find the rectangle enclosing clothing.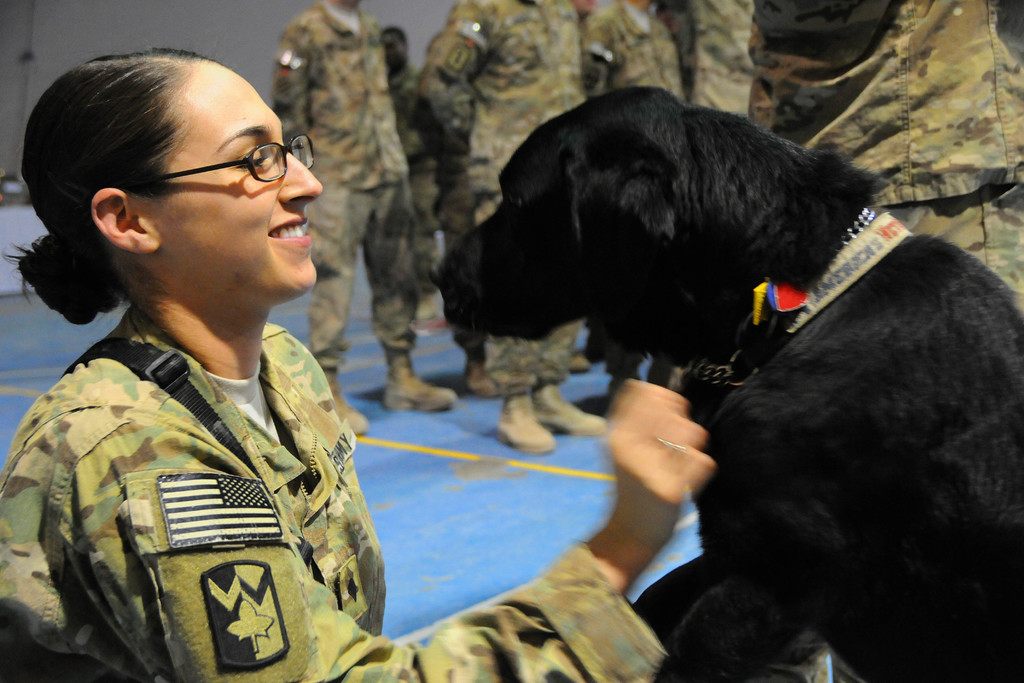
(x1=0, y1=302, x2=669, y2=682).
